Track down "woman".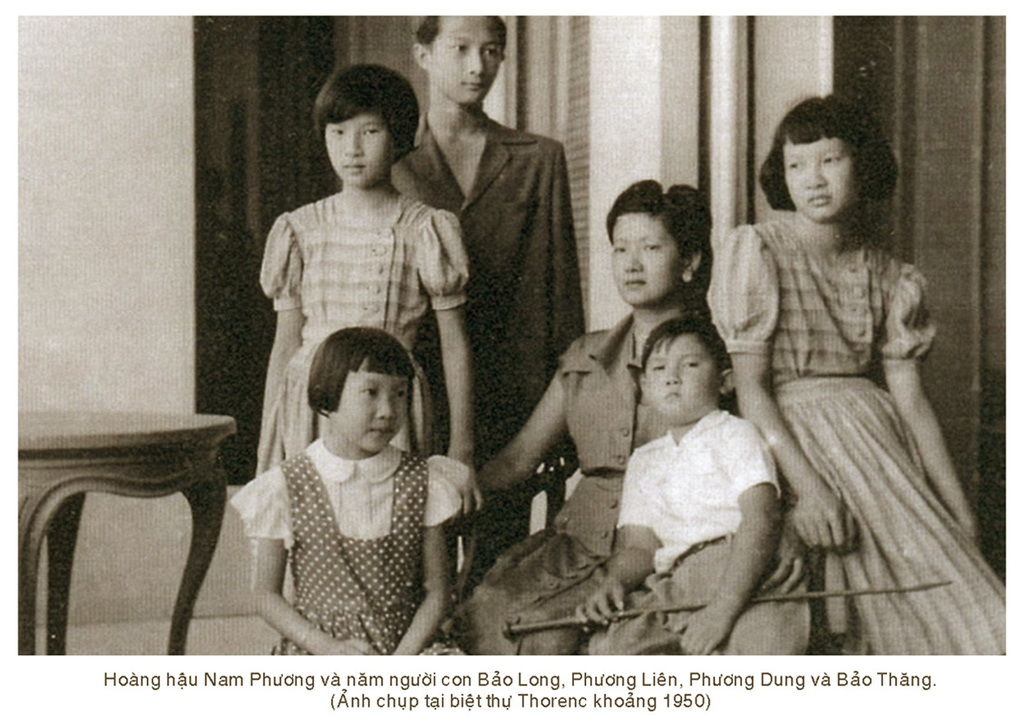
Tracked to locate(436, 172, 719, 657).
